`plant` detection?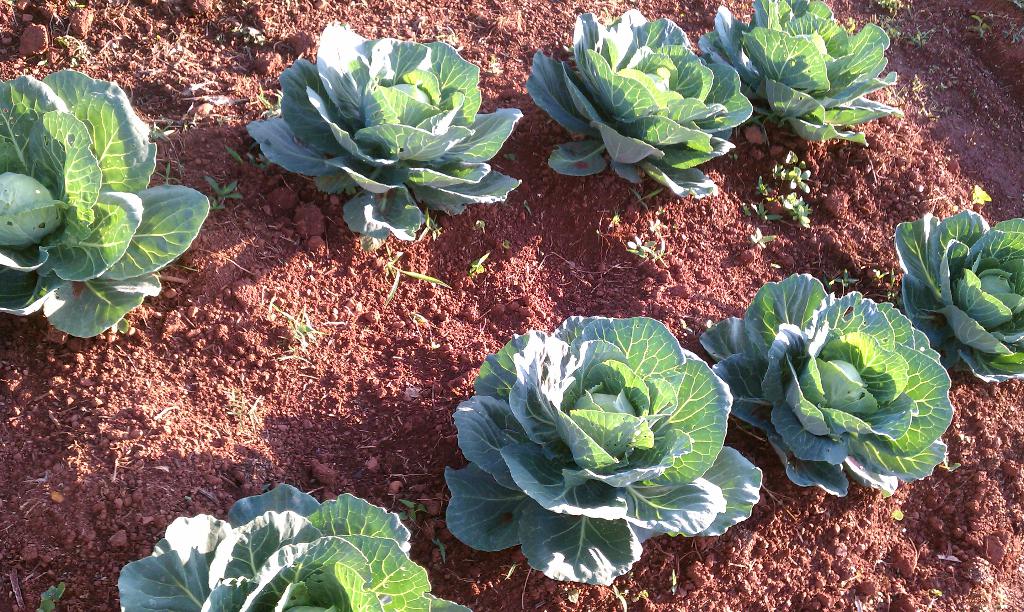
detection(241, 16, 529, 254)
